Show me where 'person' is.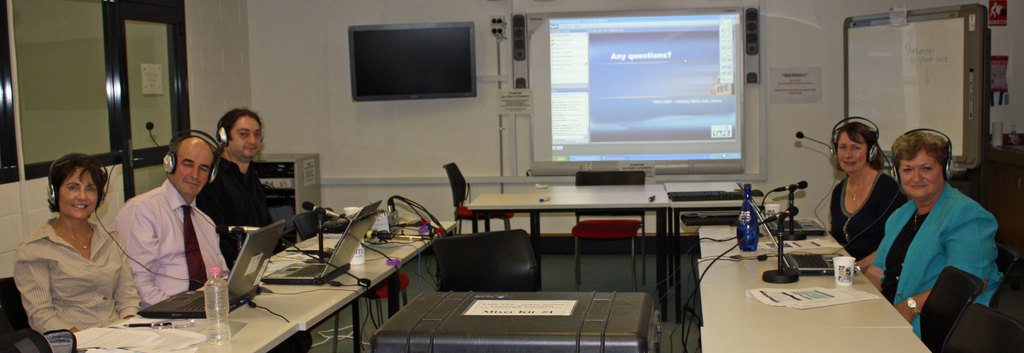
'person' is at bbox(200, 108, 290, 287).
